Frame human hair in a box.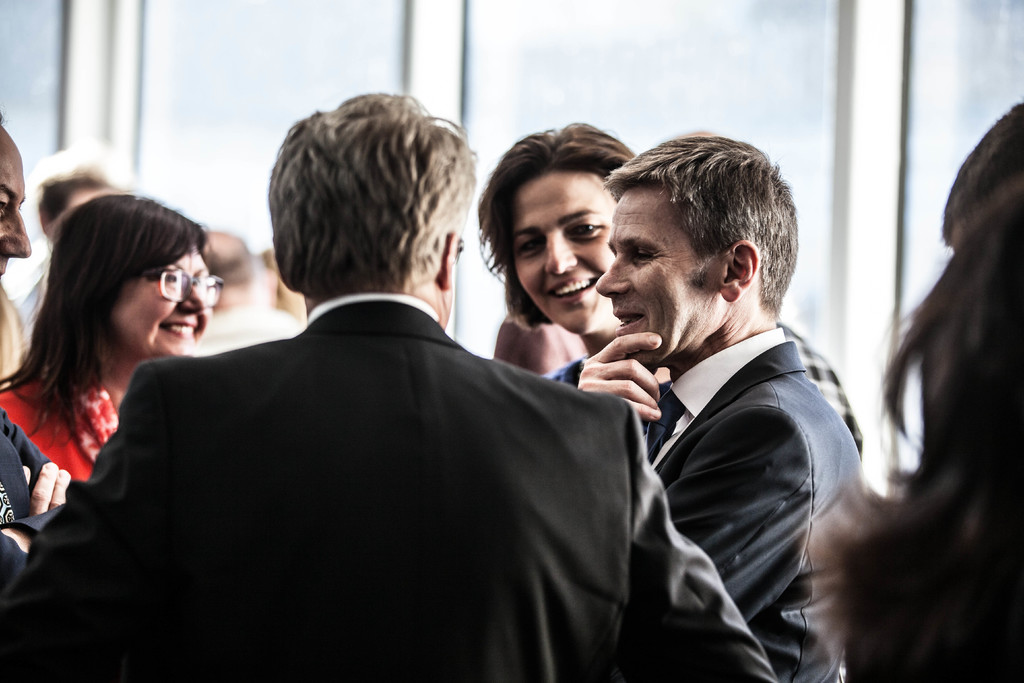
crop(0, 107, 15, 128).
